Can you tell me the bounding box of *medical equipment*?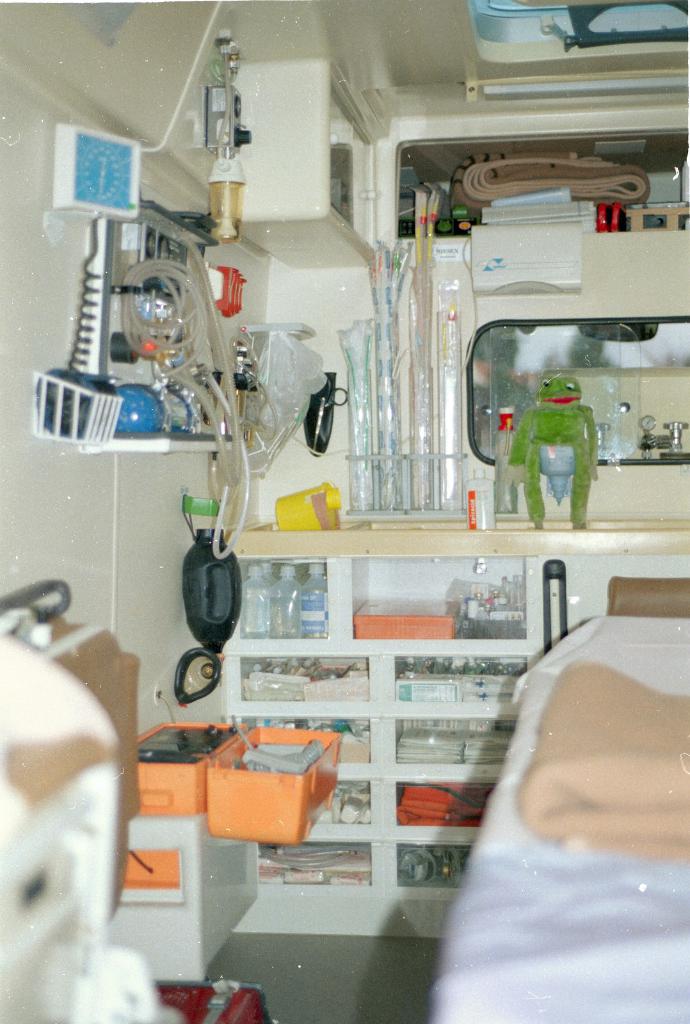
{"x1": 29, "y1": 122, "x2": 143, "y2": 444}.
